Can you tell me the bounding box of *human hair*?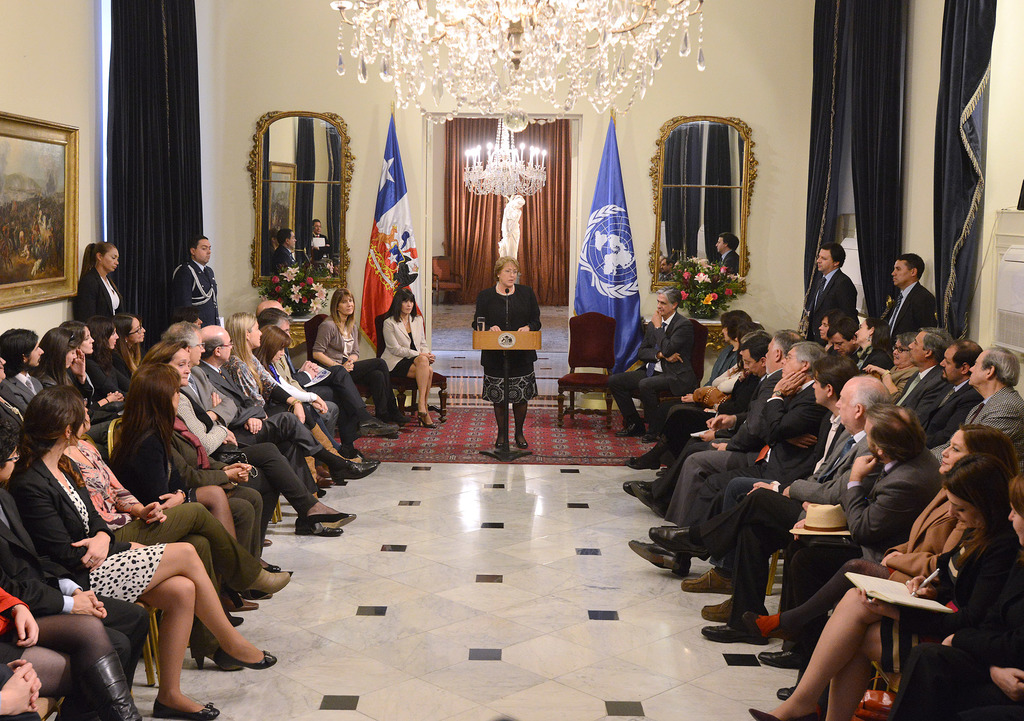
bbox=(830, 321, 852, 336).
